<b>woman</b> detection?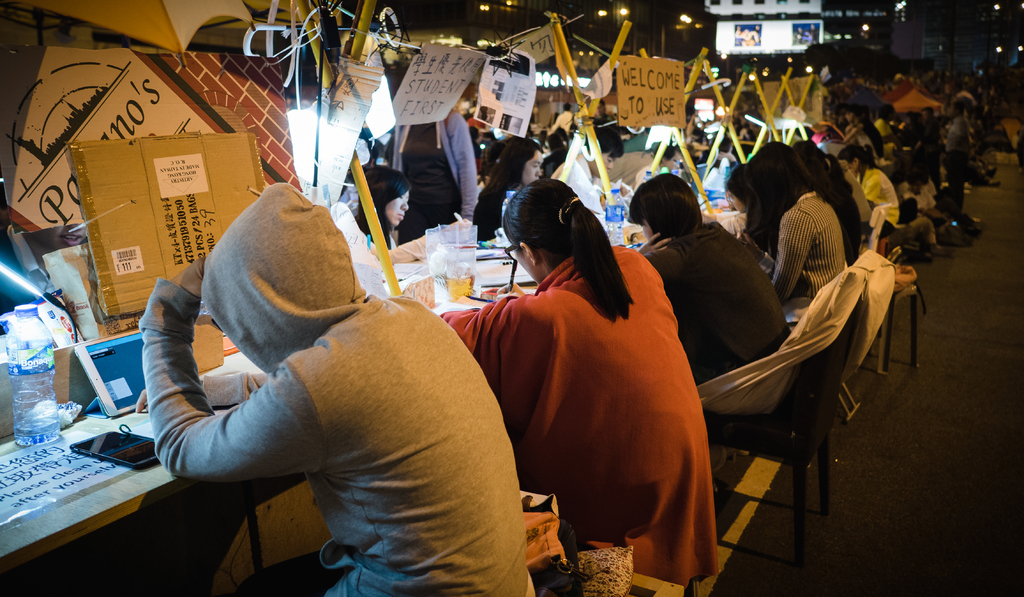
[left=393, top=105, right=476, bottom=243]
